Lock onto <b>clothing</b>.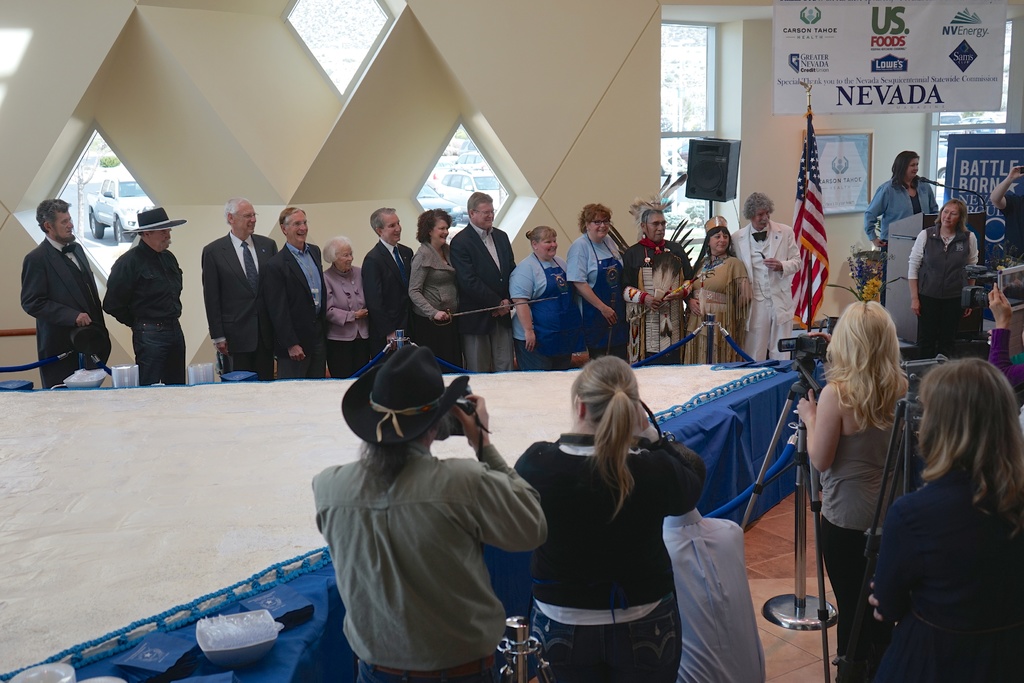
Locked: 915, 226, 983, 356.
